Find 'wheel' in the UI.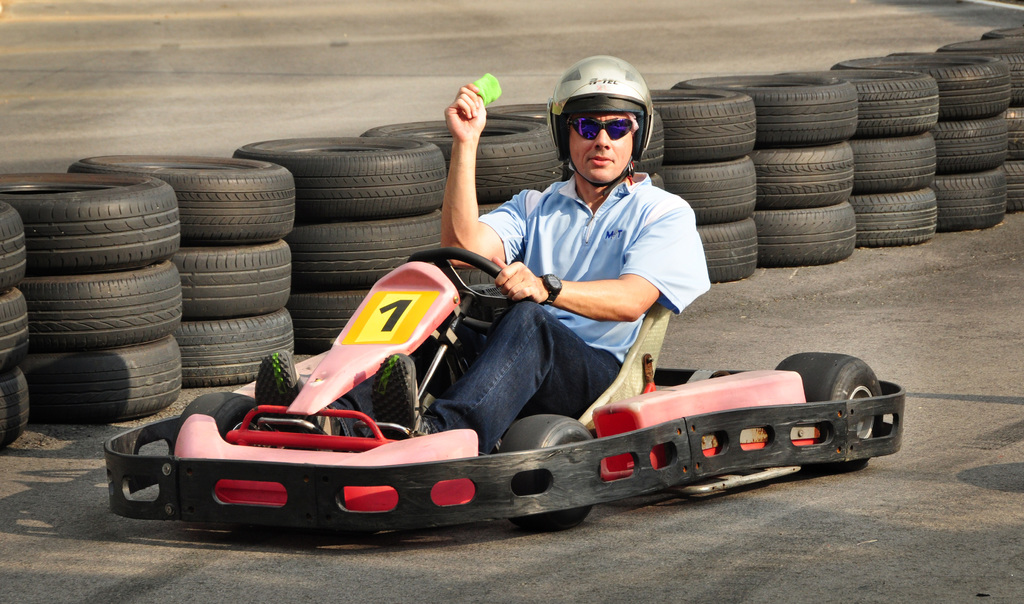
UI element at x1=14 y1=261 x2=182 y2=347.
